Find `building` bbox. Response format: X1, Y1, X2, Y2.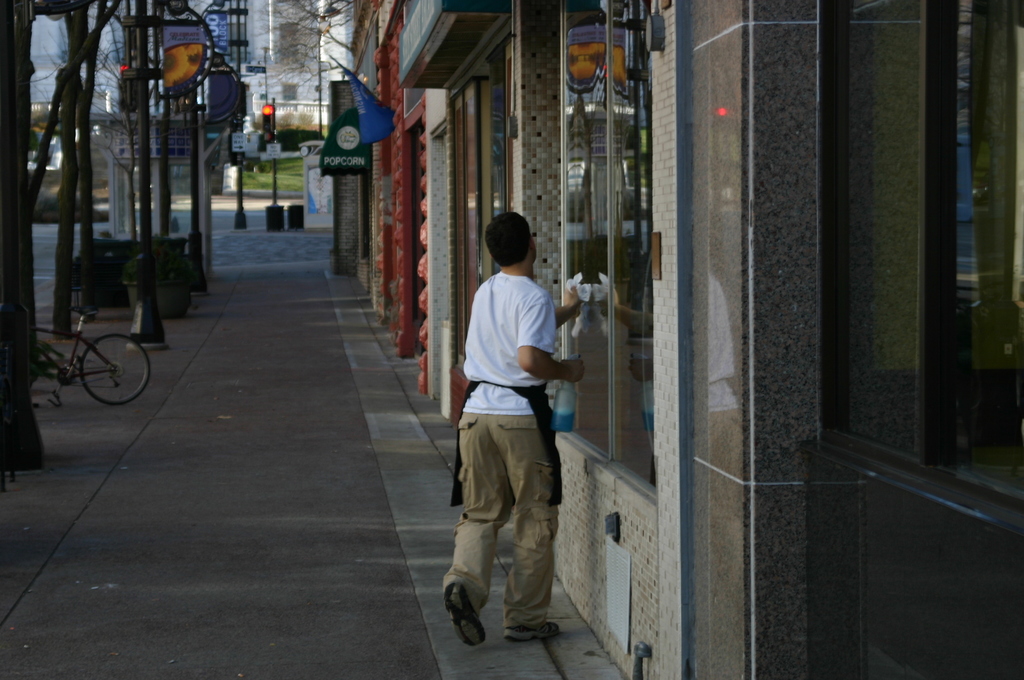
396, 0, 1023, 679.
